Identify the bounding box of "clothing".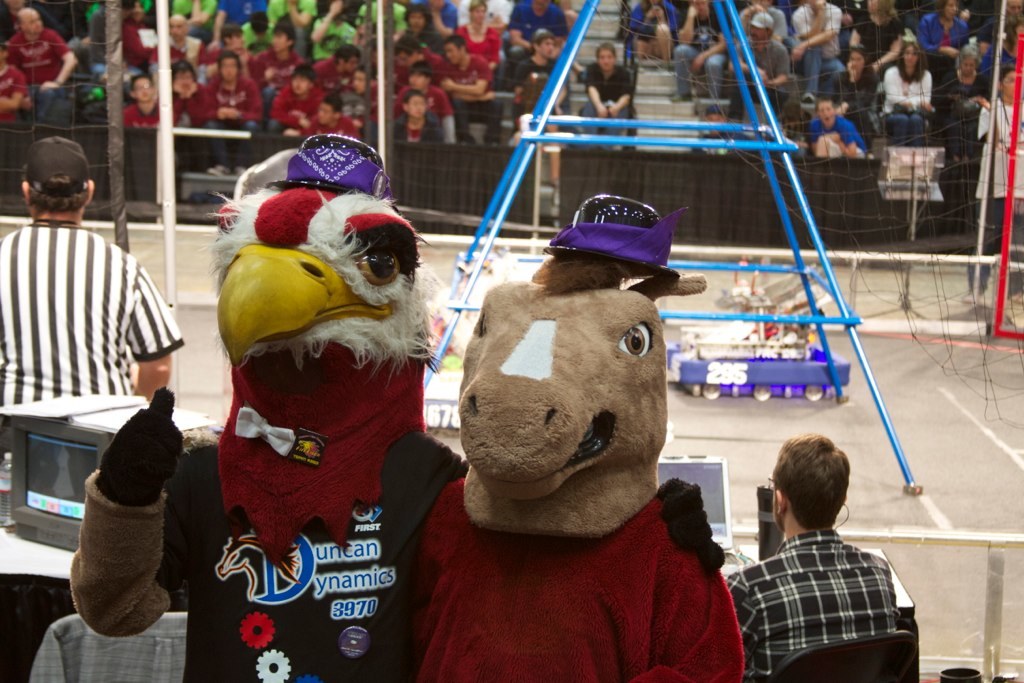
(left=0, top=223, right=183, bottom=403).
